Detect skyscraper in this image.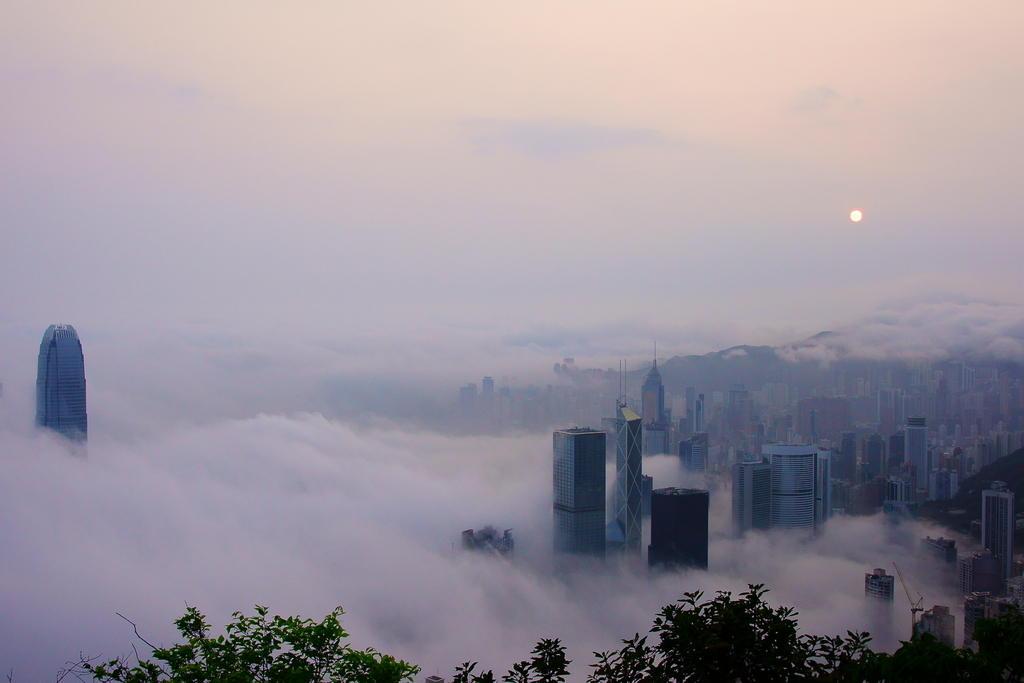
Detection: select_region(35, 323, 88, 457).
